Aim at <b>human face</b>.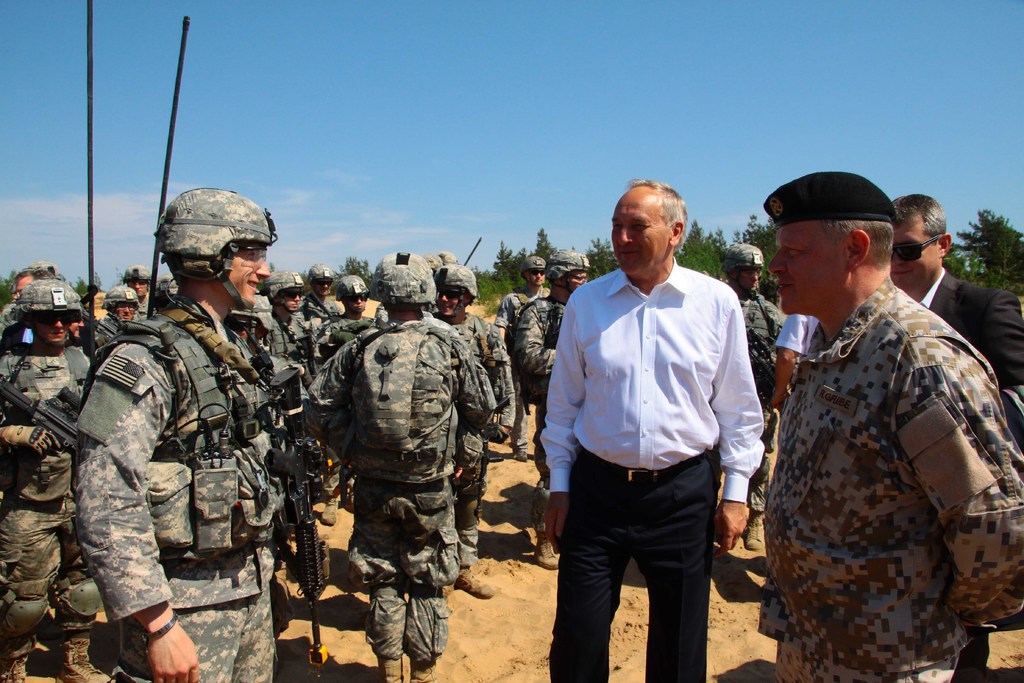
Aimed at 531/269/543/286.
